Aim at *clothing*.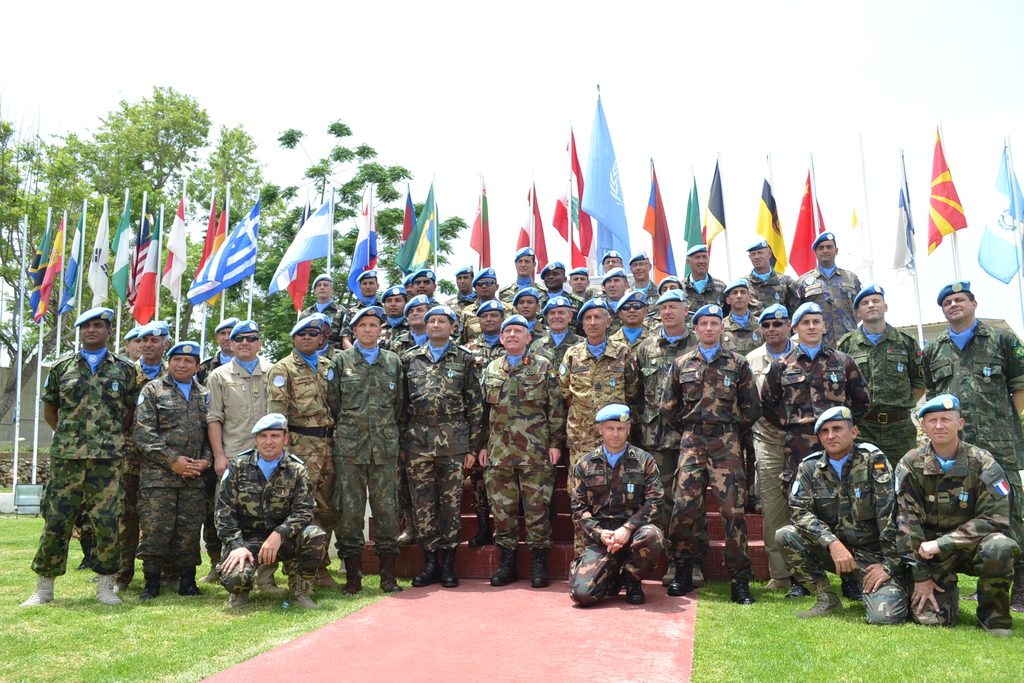
Aimed at bbox(283, 348, 332, 534).
